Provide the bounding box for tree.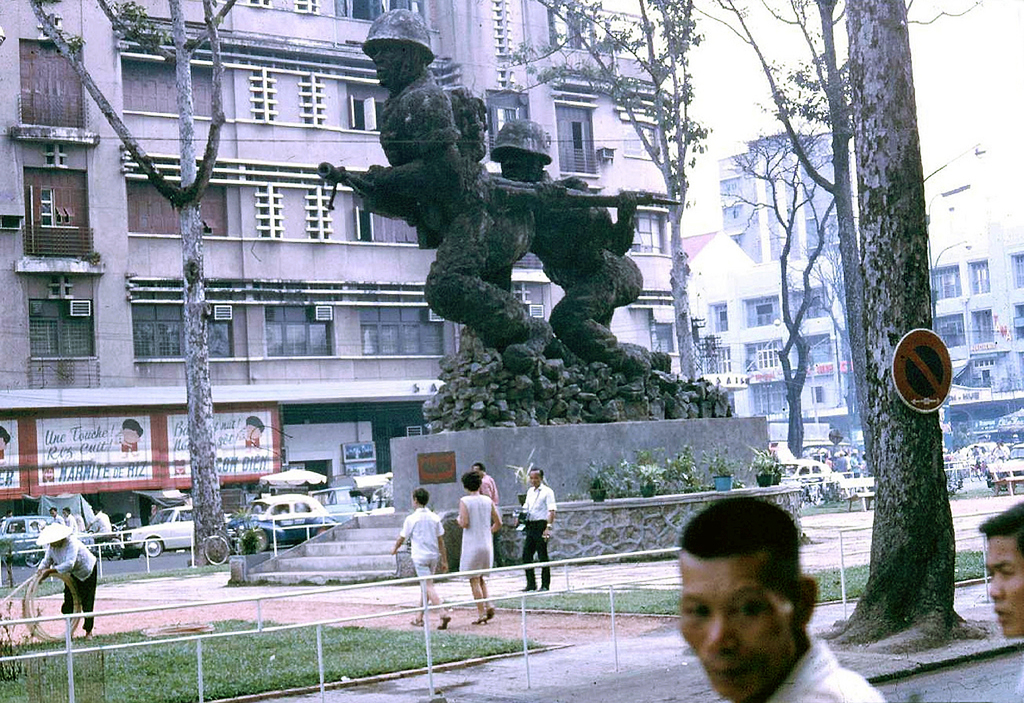
814 0 969 655.
